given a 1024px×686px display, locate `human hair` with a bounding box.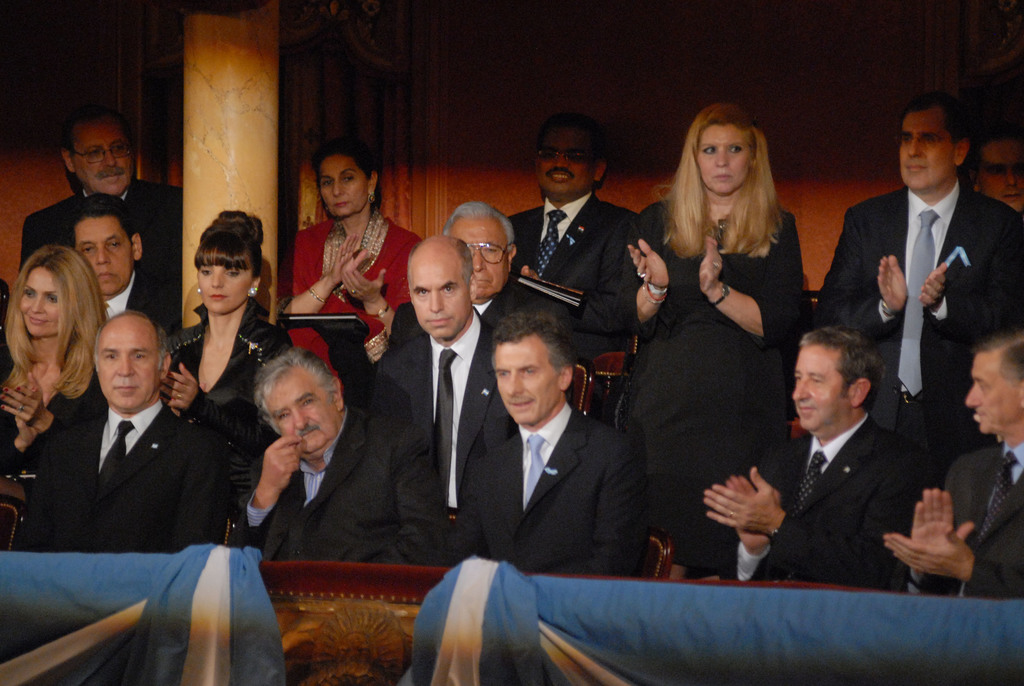
Located: <box>252,345,336,434</box>.
